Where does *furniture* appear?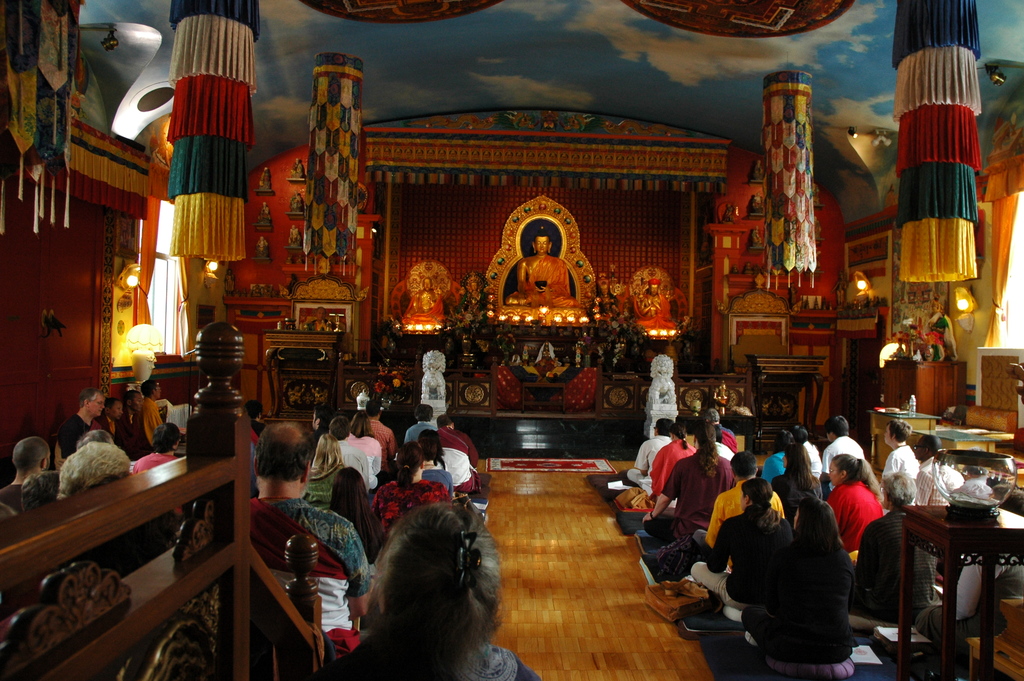
Appears at 867/406/935/480.
